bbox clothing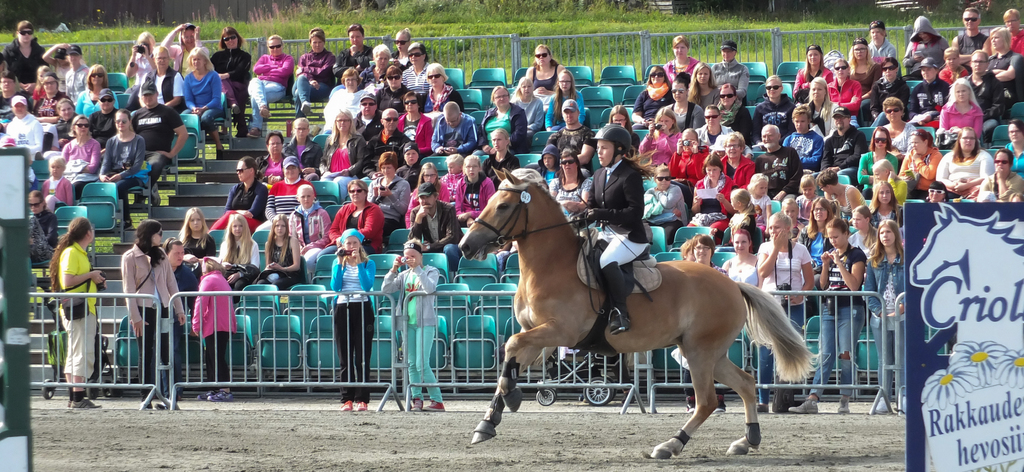
pyautogui.locateOnScreen(176, 232, 216, 260)
